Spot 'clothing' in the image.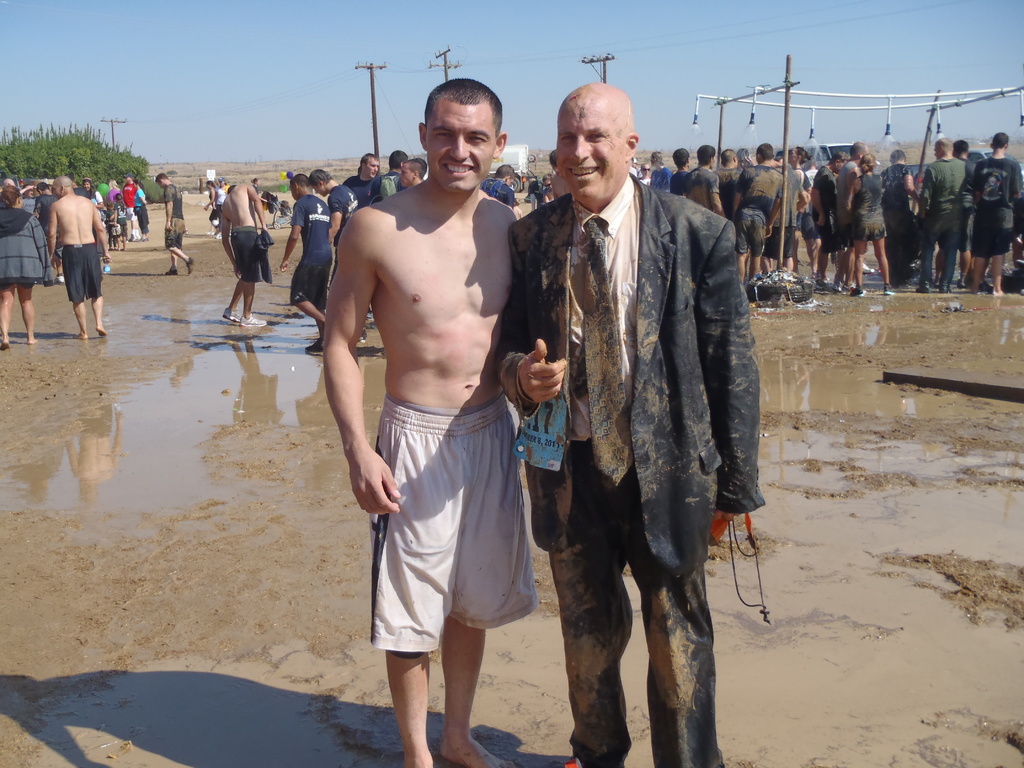
'clothing' found at 214:188:229:218.
